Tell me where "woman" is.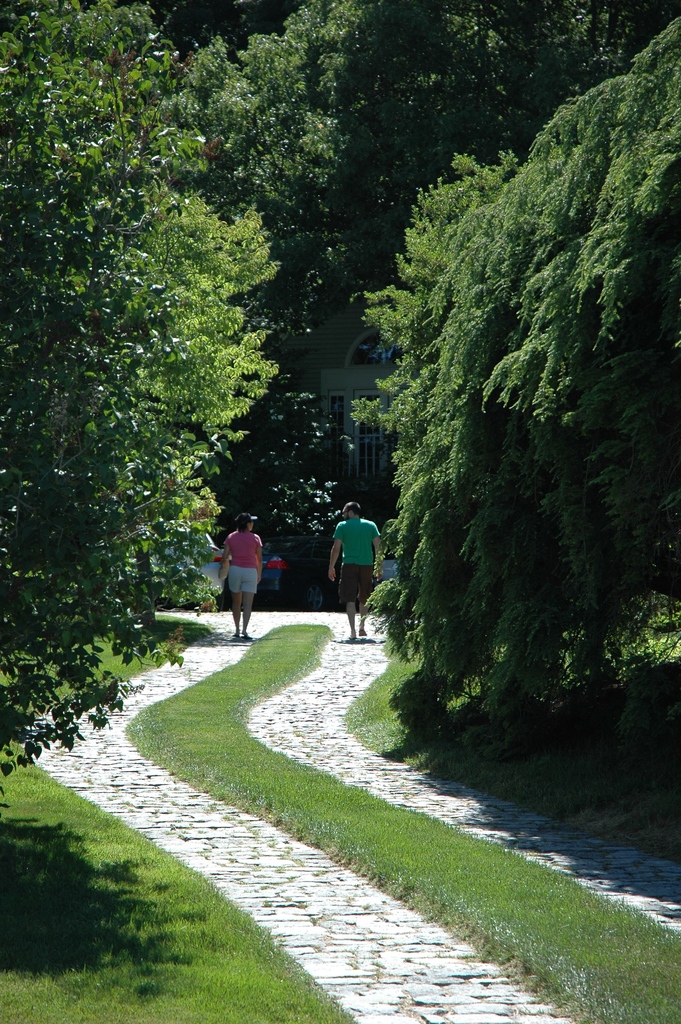
"woman" is at <box>225,509,265,637</box>.
